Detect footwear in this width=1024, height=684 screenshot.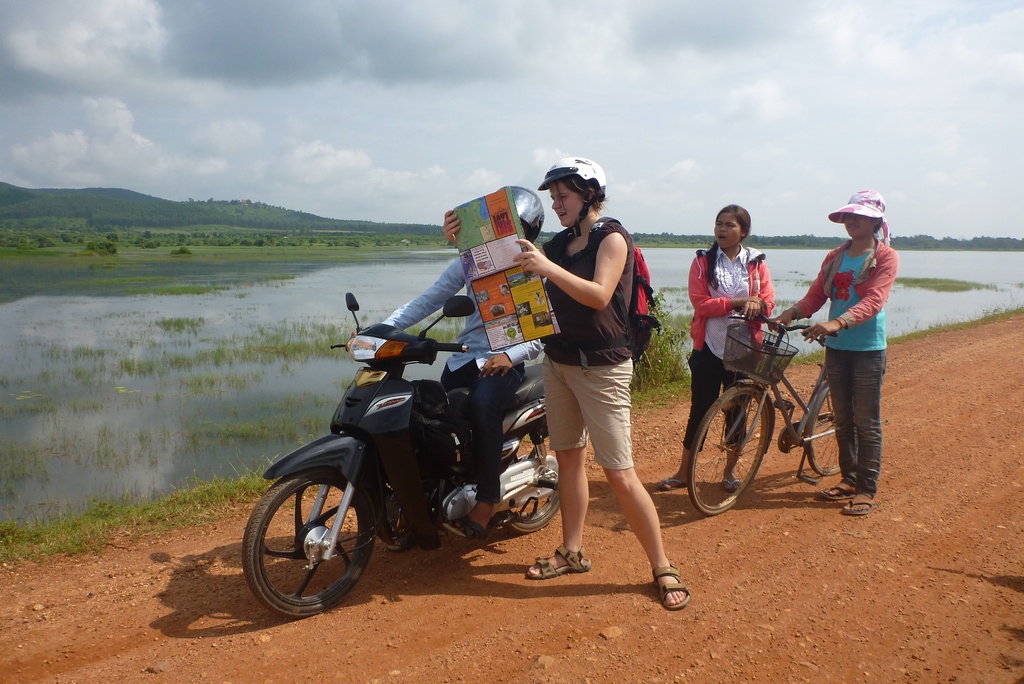
Detection: detection(815, 478, 855, 501).
